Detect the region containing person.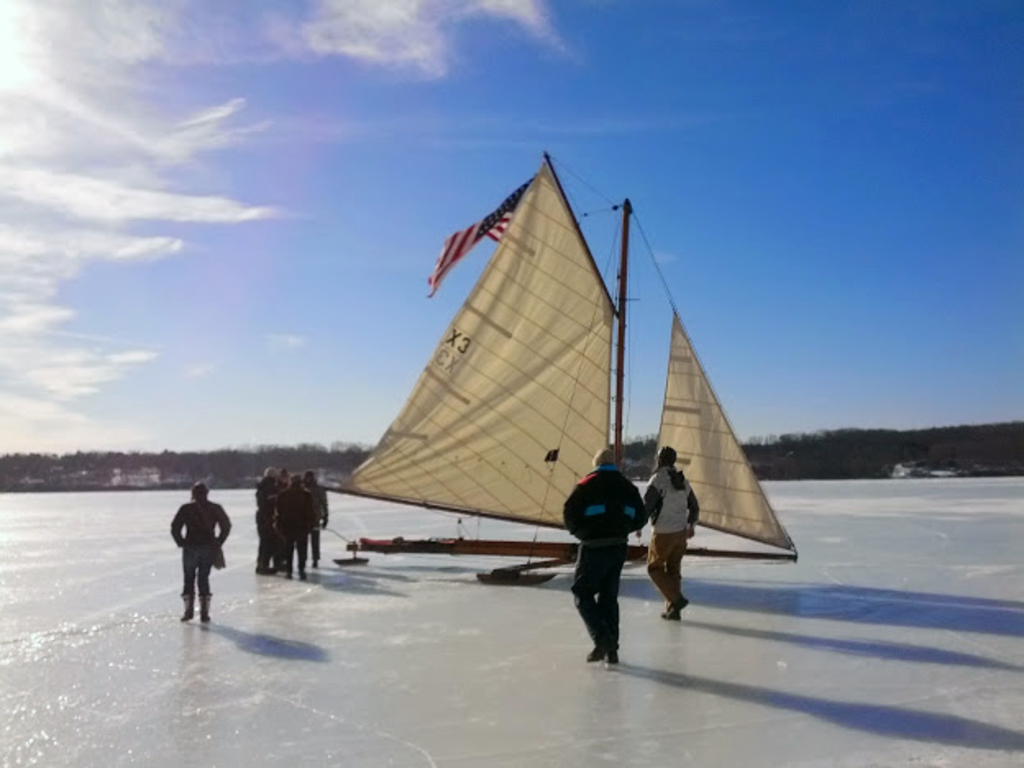
269:471:312:579.
